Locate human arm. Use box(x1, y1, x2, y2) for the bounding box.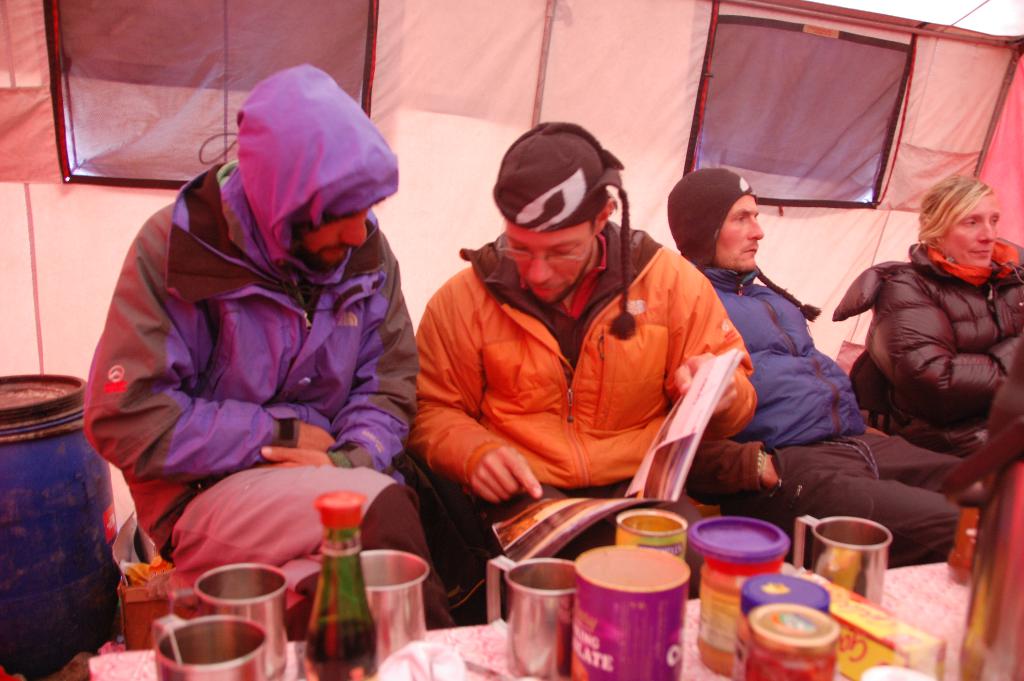
box(868, 272, 1010, 420).
